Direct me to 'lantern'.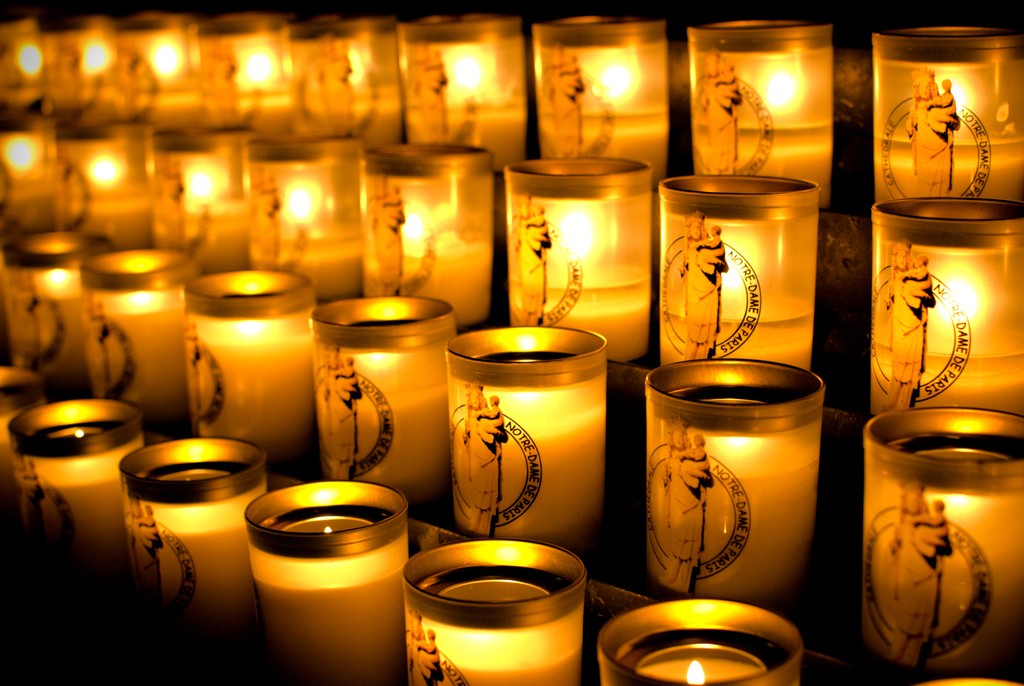
Direction: [x1=504, y1=161, x2=650, y2=357].
